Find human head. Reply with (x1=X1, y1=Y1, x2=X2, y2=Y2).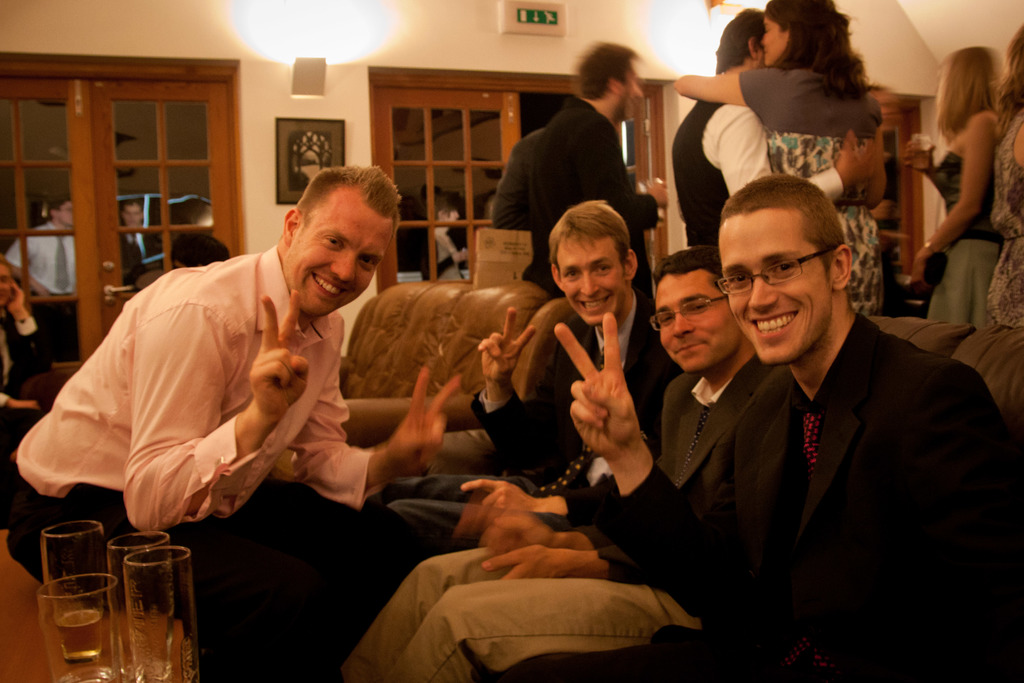
(x1=0, y1=255, x2=17, y2=310).
